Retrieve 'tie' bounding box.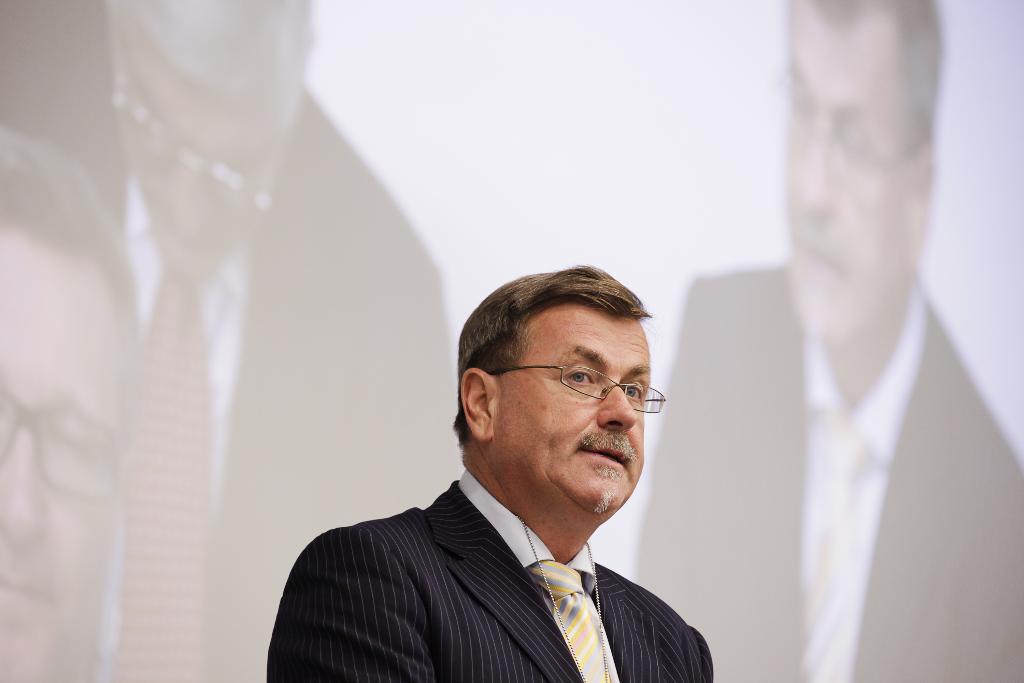
Bounding box: 793 407 868 679.
